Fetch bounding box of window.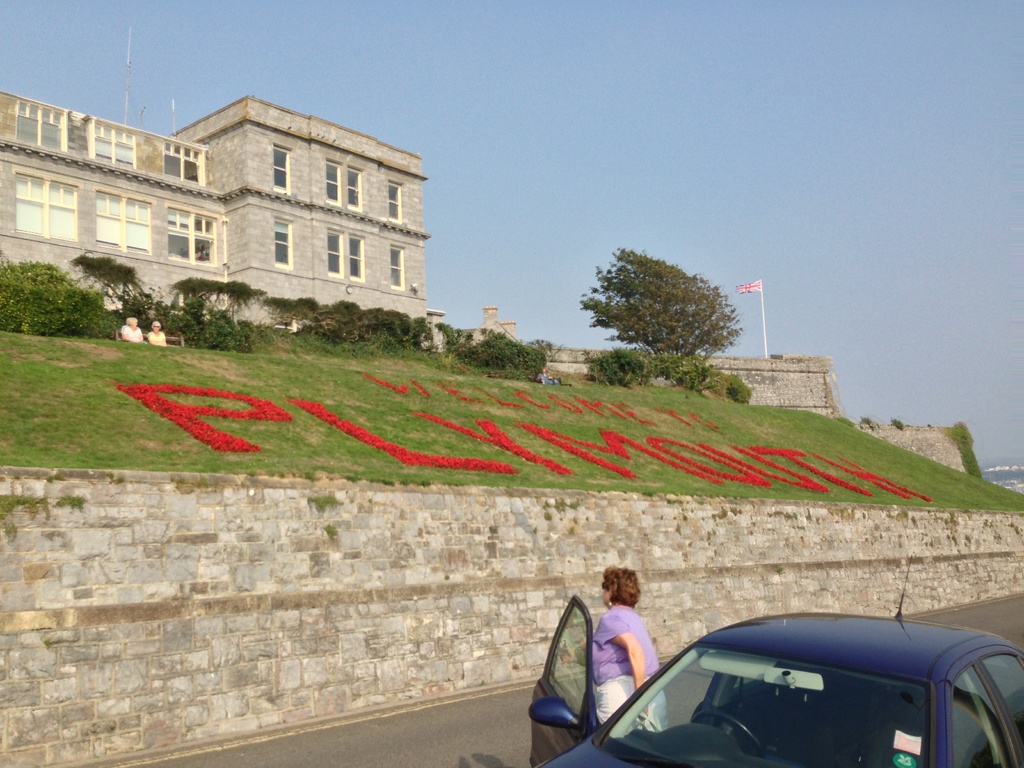
Bbox: x1=325, y1=236, x2=338, y2=271.
